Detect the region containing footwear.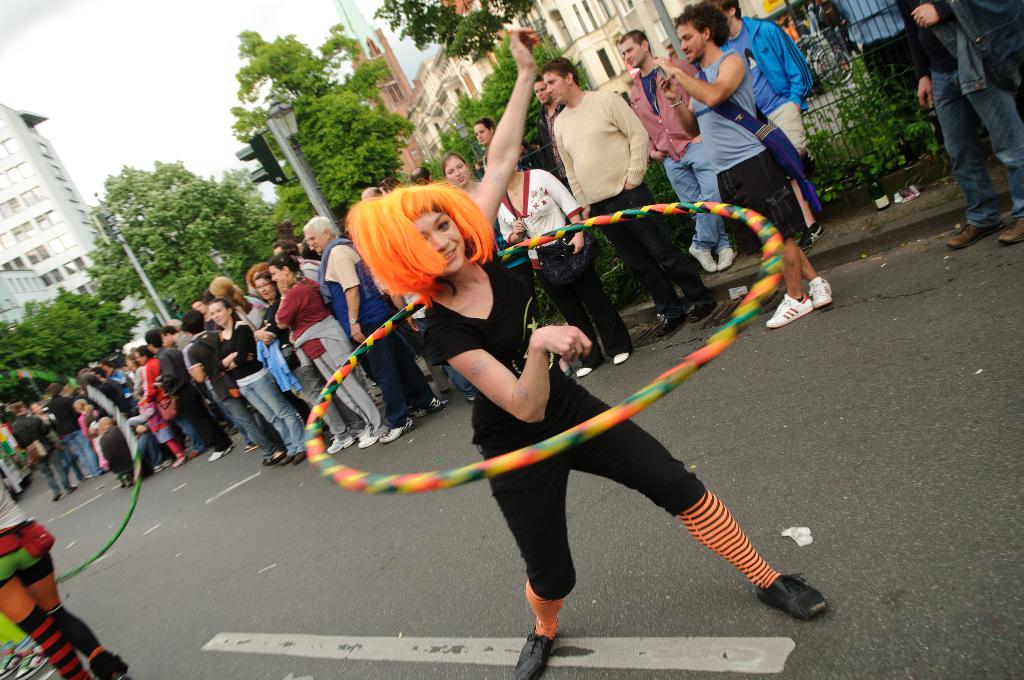
Rect(416, 396, 446, 415).
